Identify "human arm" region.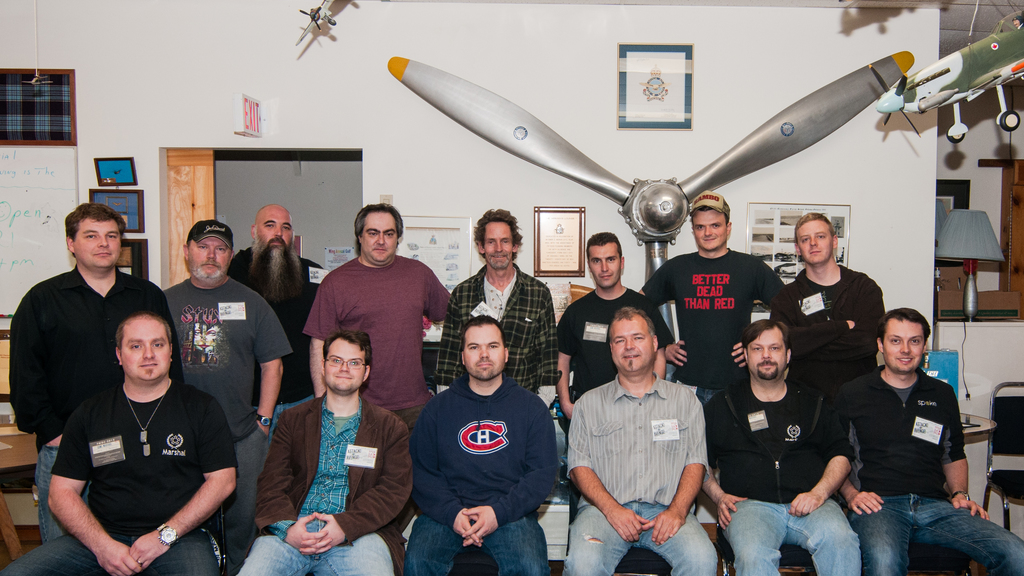
Region: {"left": 257, "top": 411, "right": 326, "bottom": 554}.
